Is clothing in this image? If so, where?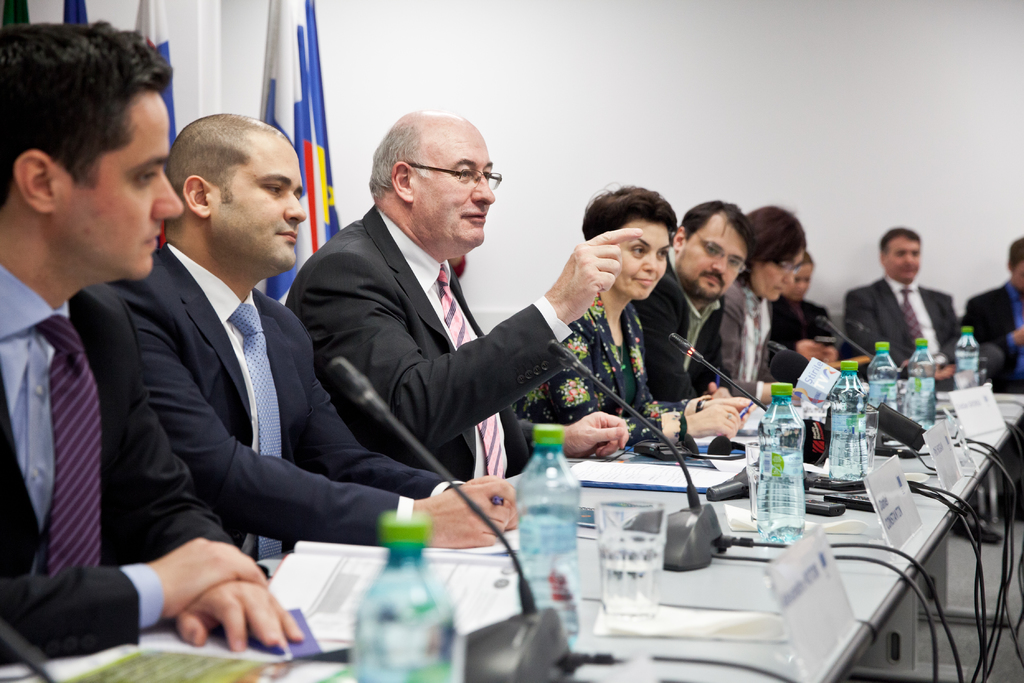
Yes, at bbox=[282, 206, 571, 485].
